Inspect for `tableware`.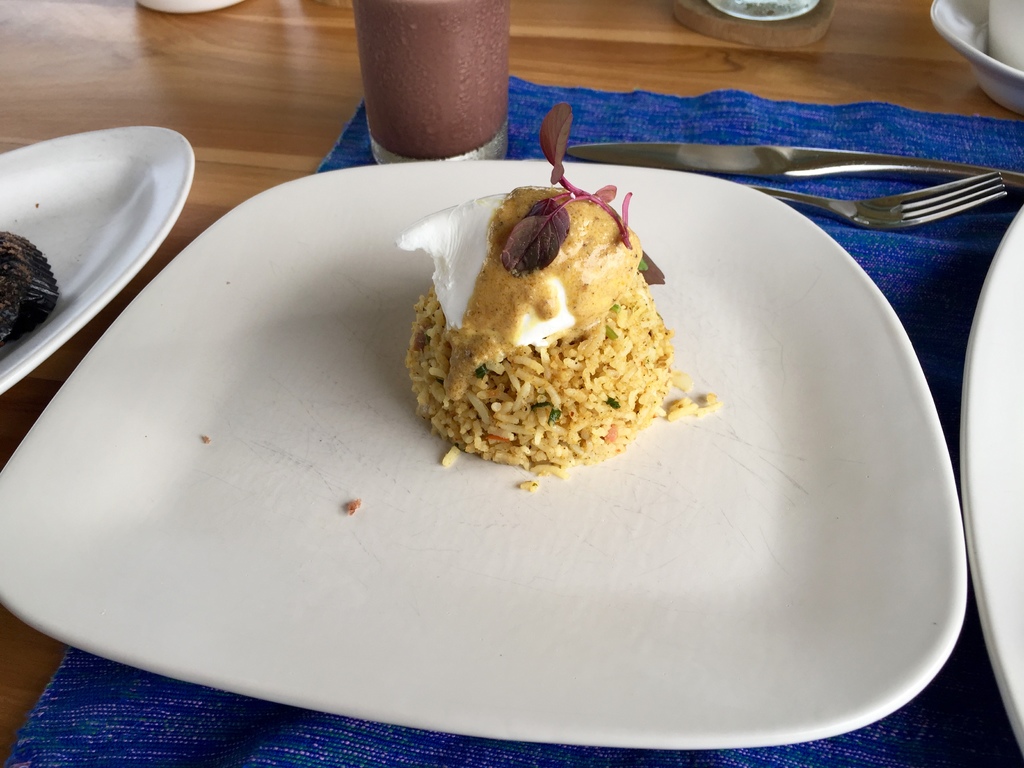
Inspection: select_region(3, 122, 187, 344).
